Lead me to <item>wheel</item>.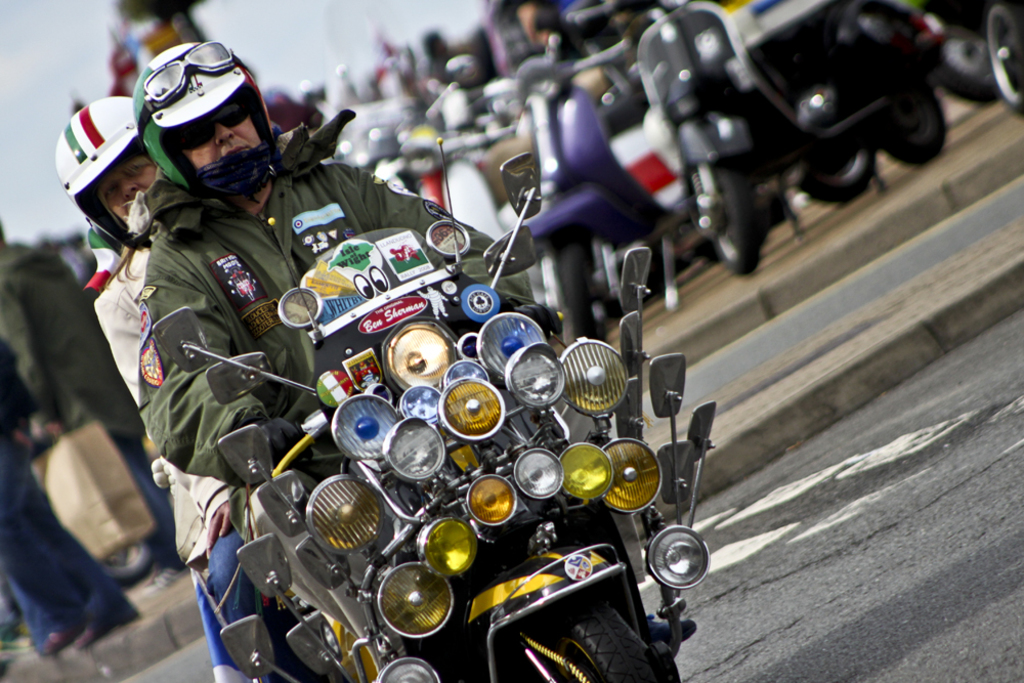
Lead to region(519, 591, 665, 682).
